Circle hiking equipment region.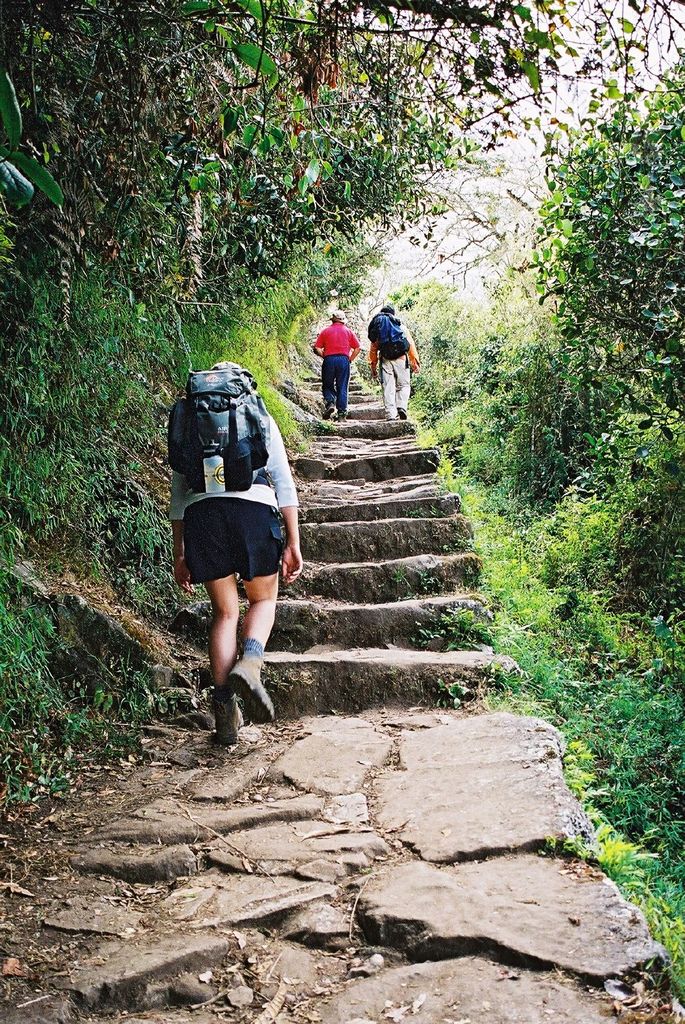
Region: bbox=[157, 360, 287, 506].
